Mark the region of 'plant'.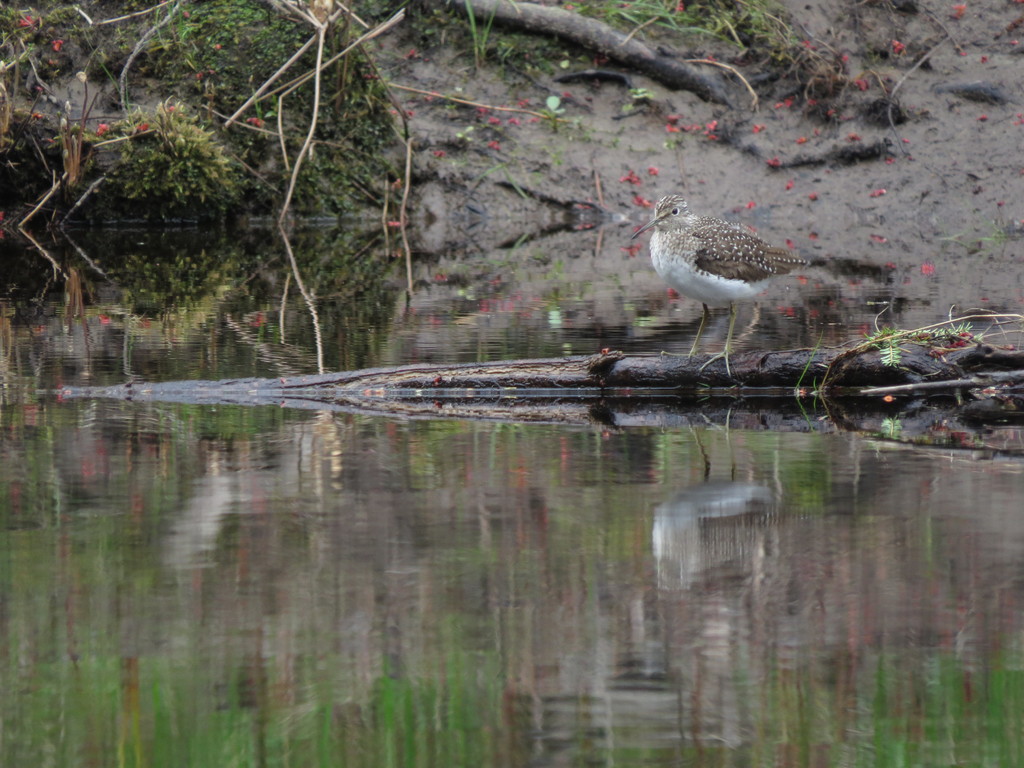
Region: crop(456, 167, 492, 208).
